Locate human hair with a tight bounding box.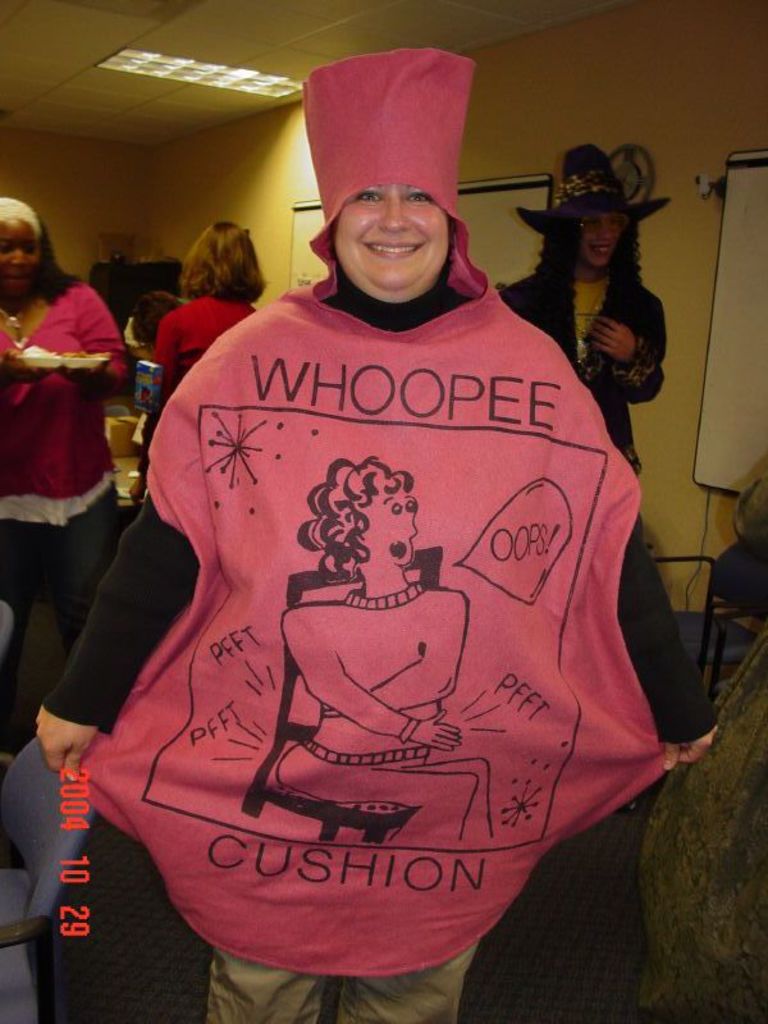
[x1=522, y1=209, x2=654, y2=356].
